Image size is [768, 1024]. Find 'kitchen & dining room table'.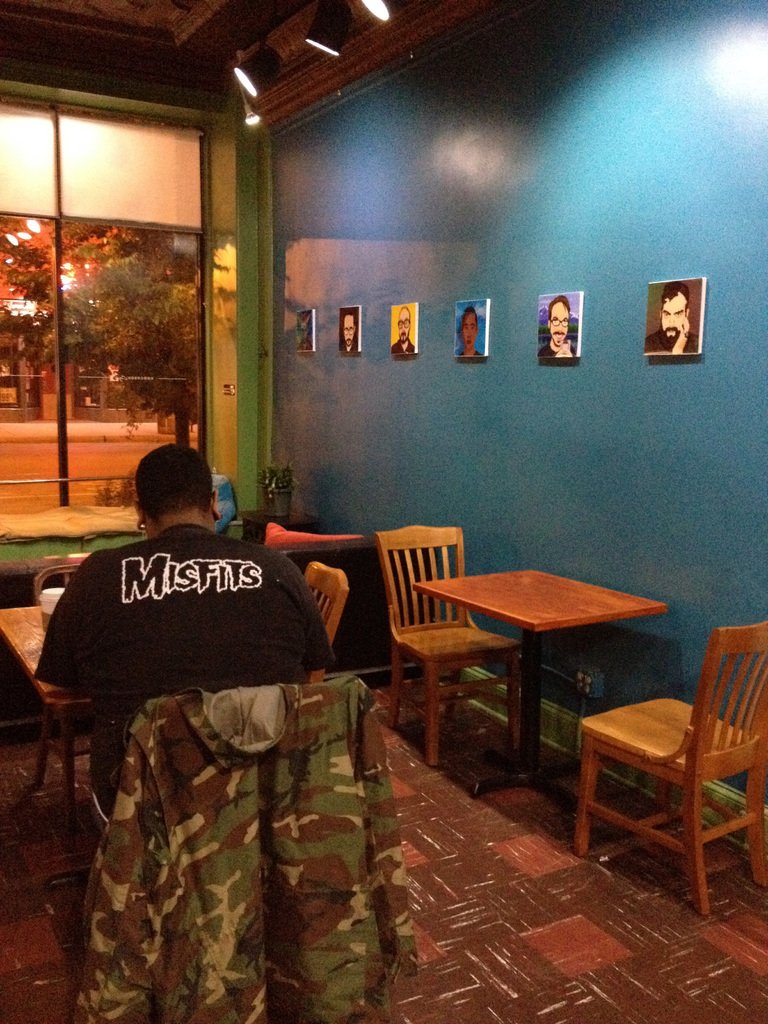
{"x1": 411, "y1": 564, "x2": 726, "y2": 843}.
